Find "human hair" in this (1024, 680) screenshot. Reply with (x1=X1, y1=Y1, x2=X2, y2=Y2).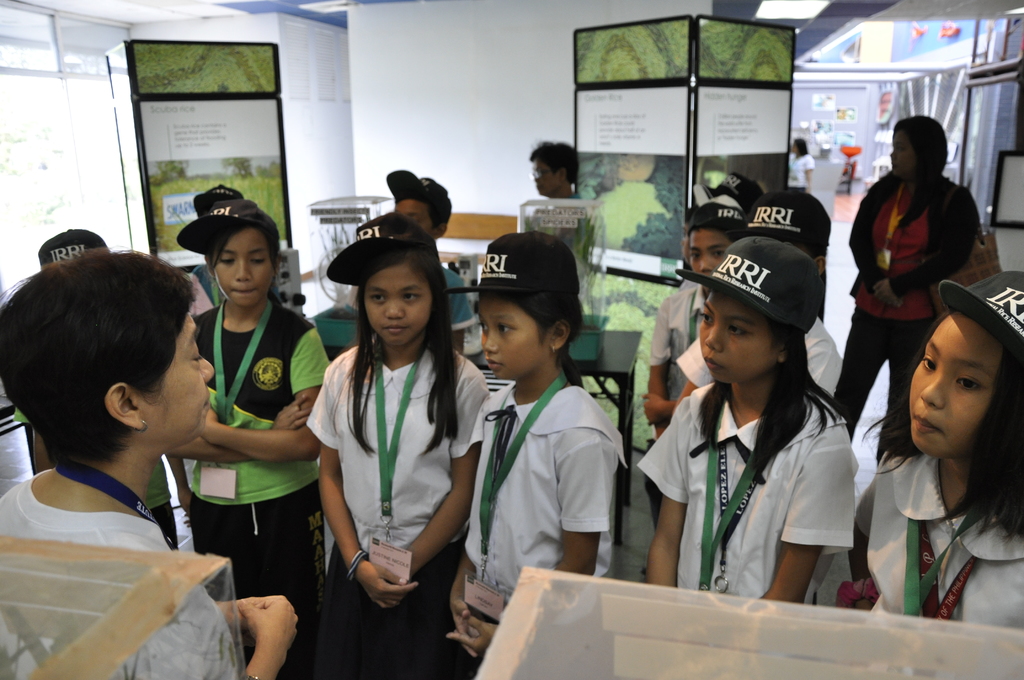
(x1=3, y1=238, x2=200, y2=474).
